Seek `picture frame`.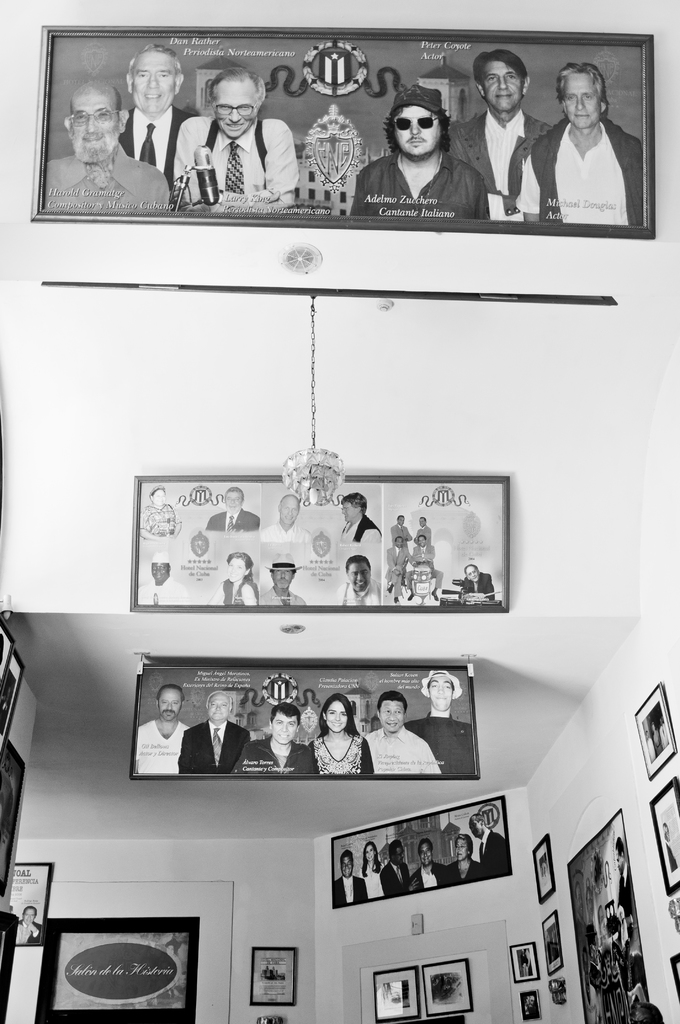
[537,911,567,977].
